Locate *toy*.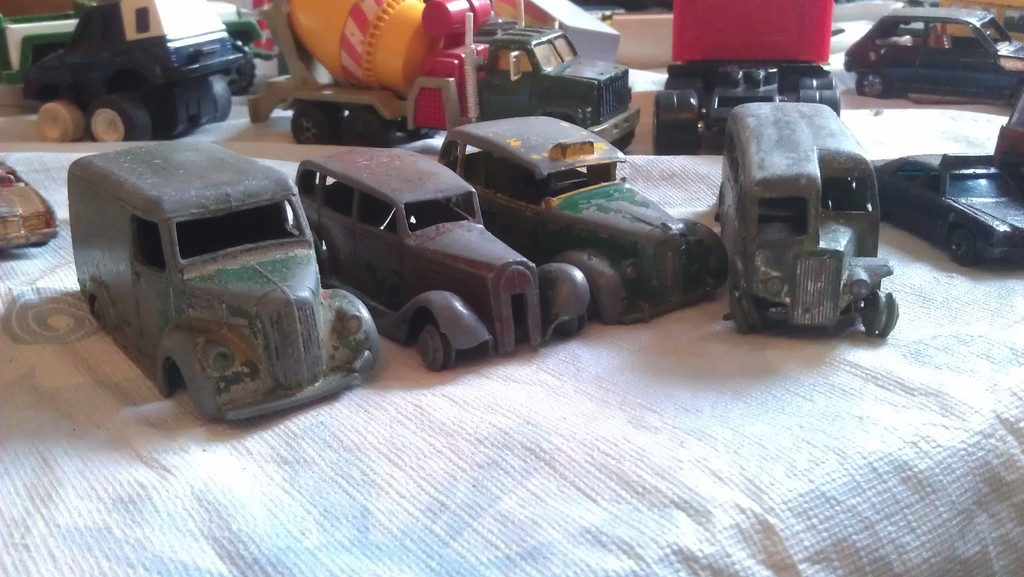
Bounding box: (x1=644, y1=0, x2=842, y2=159).
